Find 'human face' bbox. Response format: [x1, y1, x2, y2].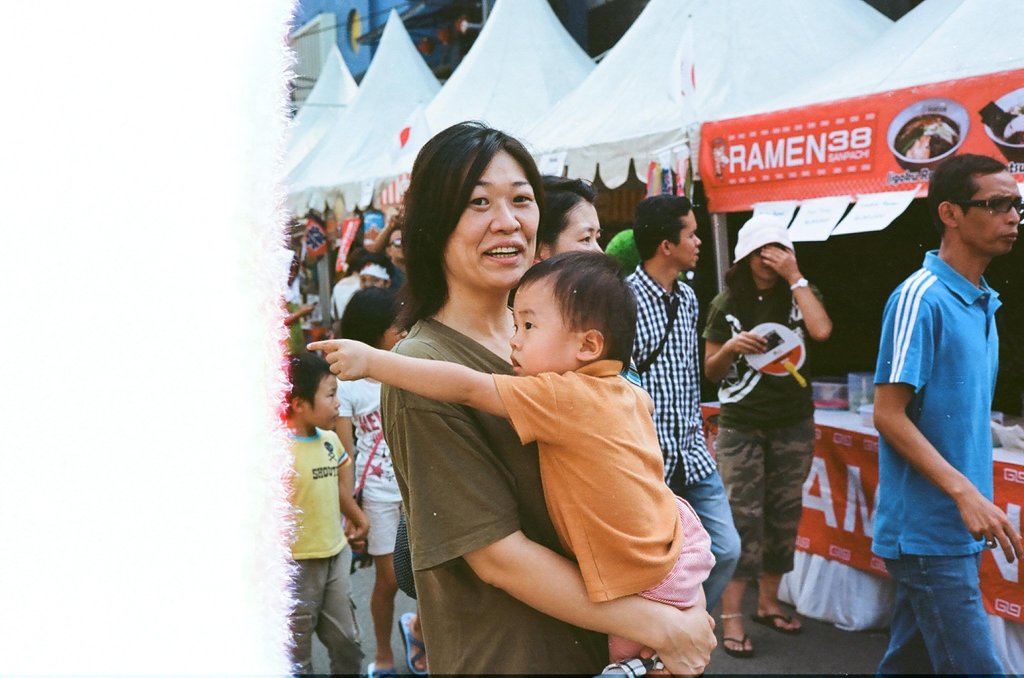
[675, 211, 701, 266].
